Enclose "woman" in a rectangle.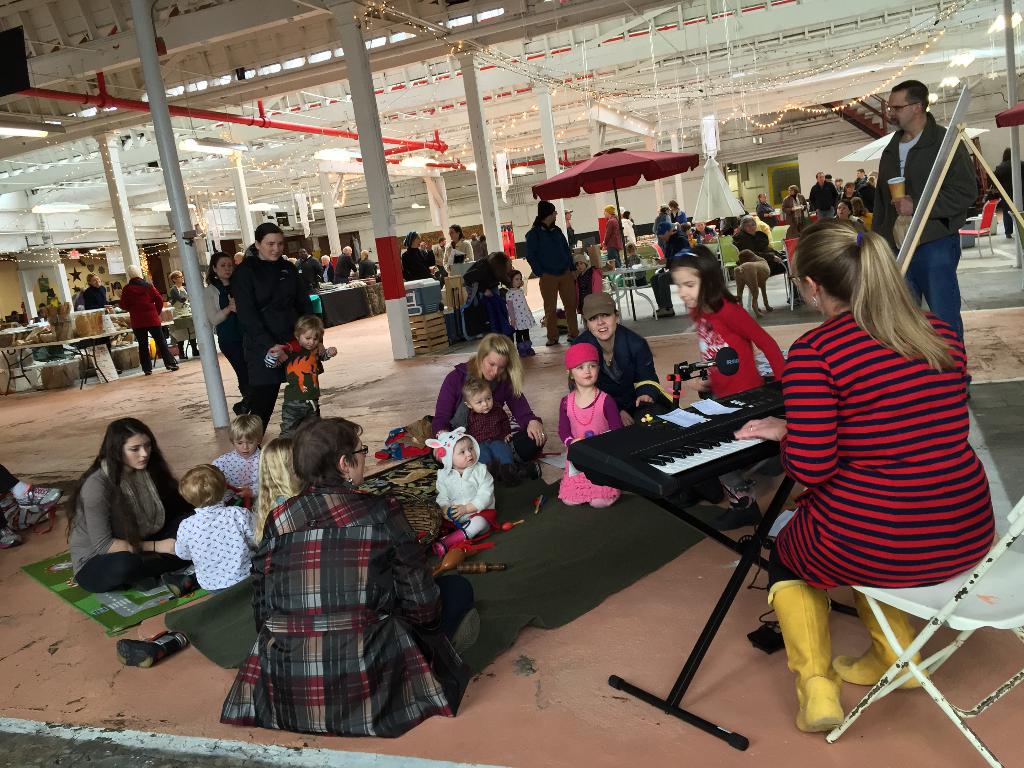
<region>783, 184, 807, 225</region>.
